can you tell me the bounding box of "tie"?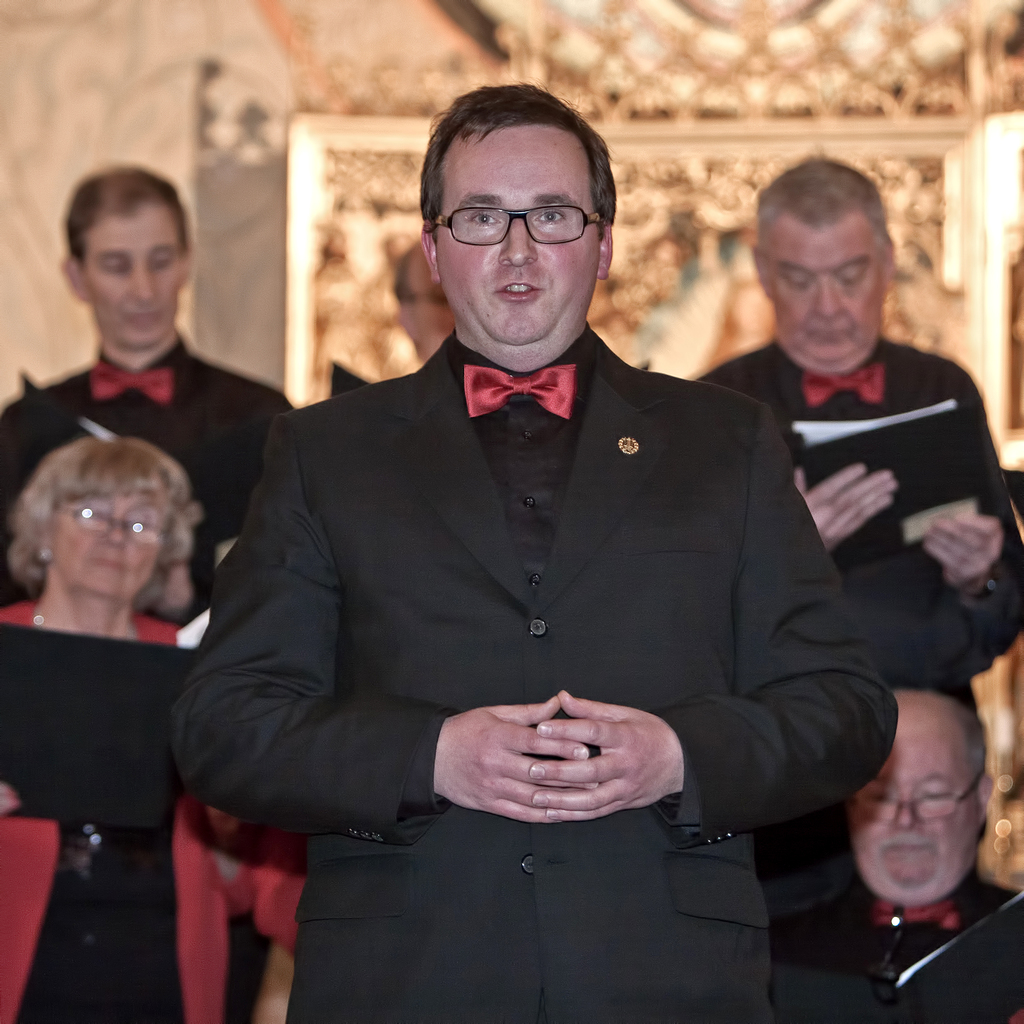
x1=875, y1=896, x2=952, y2=927.
